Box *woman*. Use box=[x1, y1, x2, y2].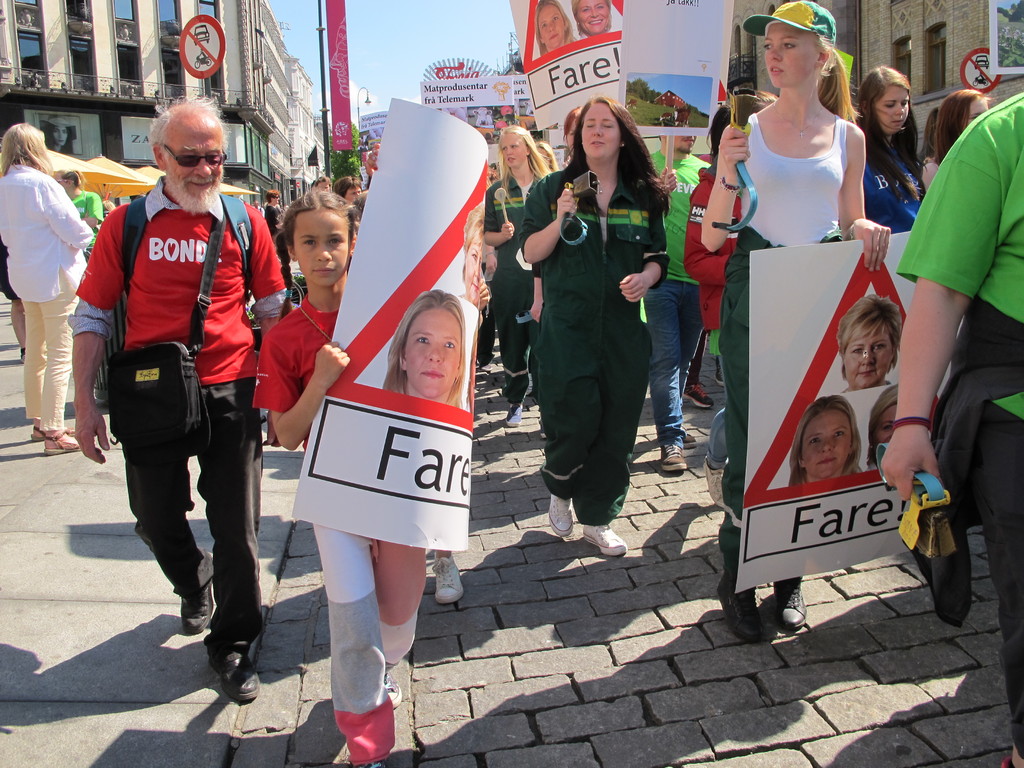
box=[259, 184, 278, 230].
